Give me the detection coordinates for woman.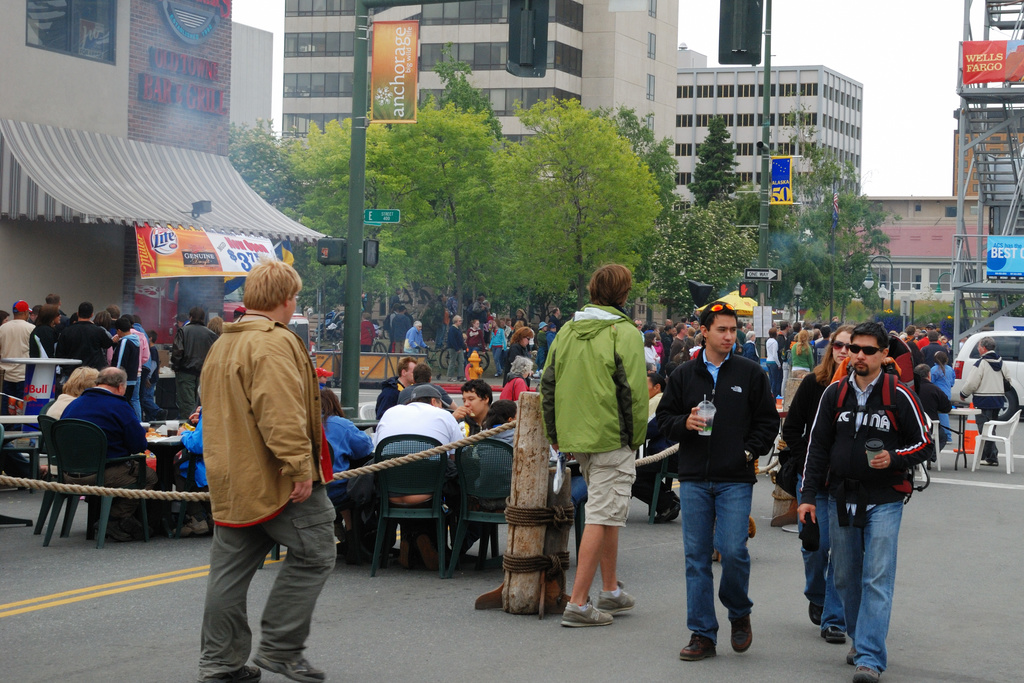
left=774, top=326, right=854, bottom=618.
